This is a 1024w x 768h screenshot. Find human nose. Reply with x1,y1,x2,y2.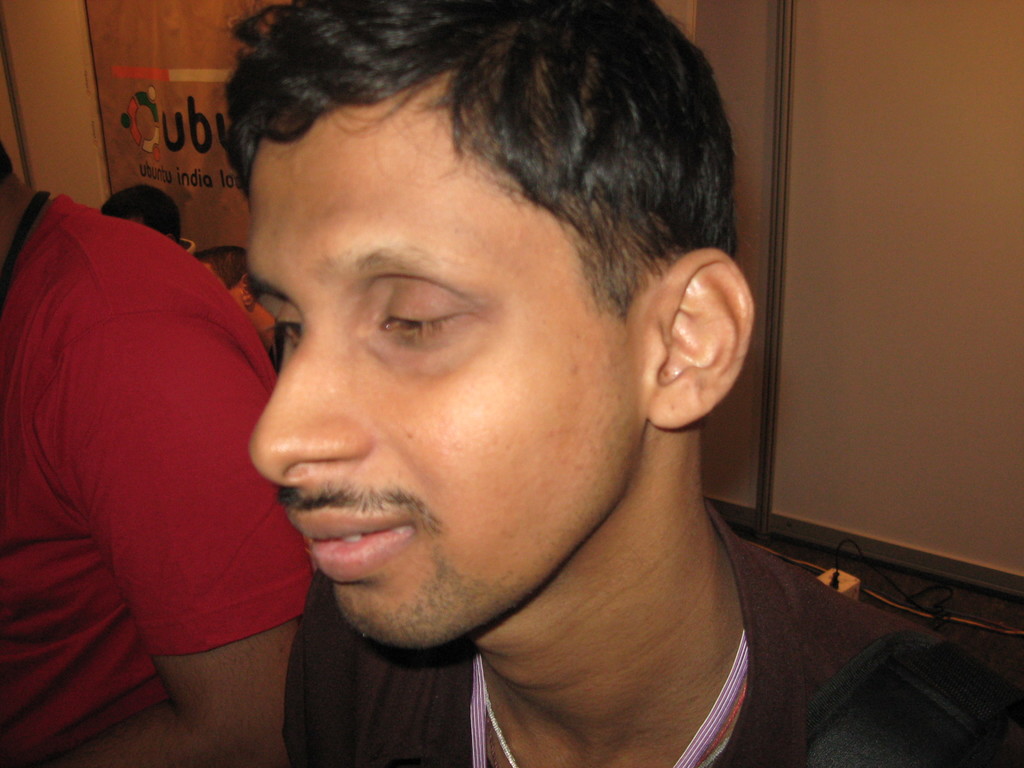
246,321,374,487.
